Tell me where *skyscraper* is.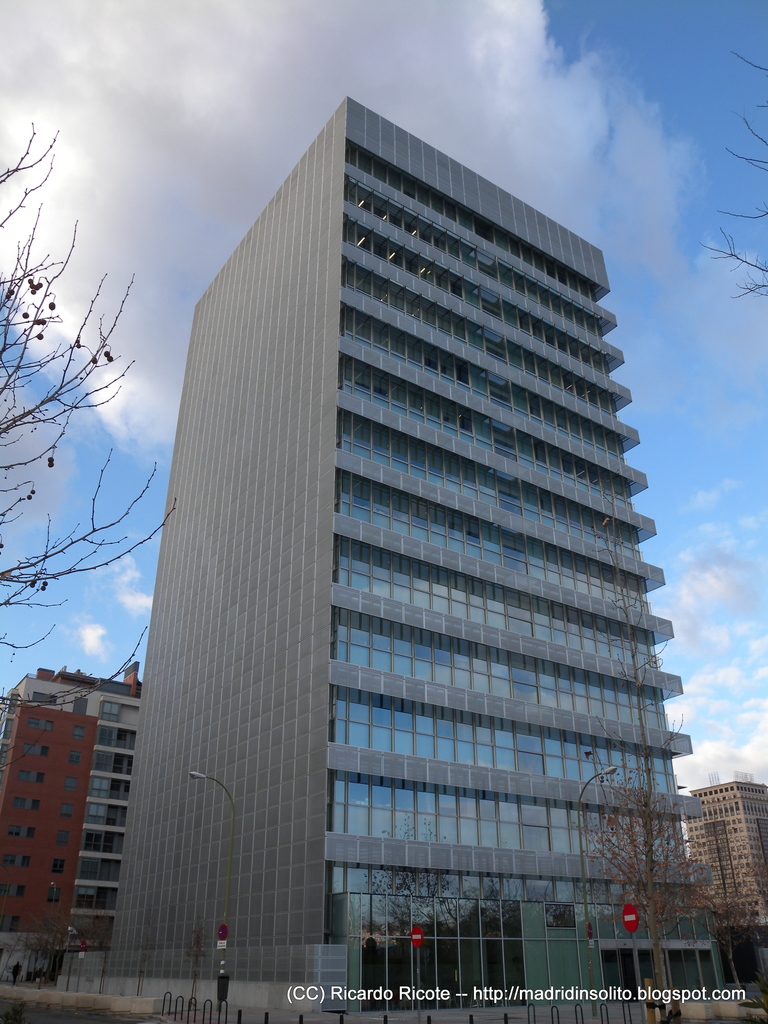
*skyscraper* is at left=0, top=668, right=152, bottom=991.
